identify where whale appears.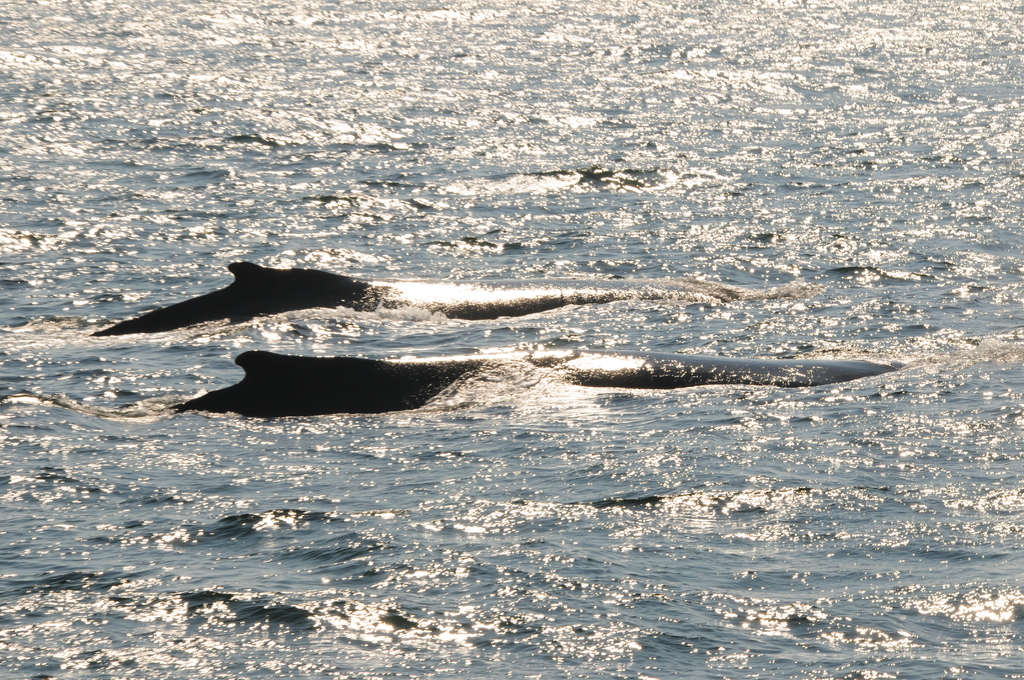
Appears at 170,344,908,429.
